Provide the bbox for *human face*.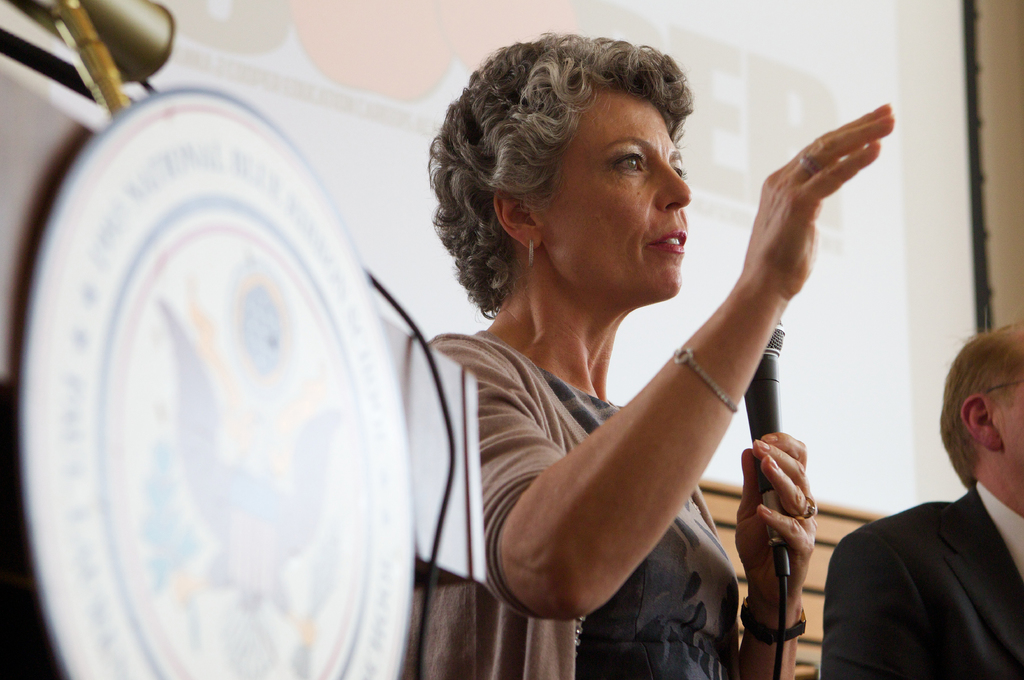
1003 372 1023 518.
